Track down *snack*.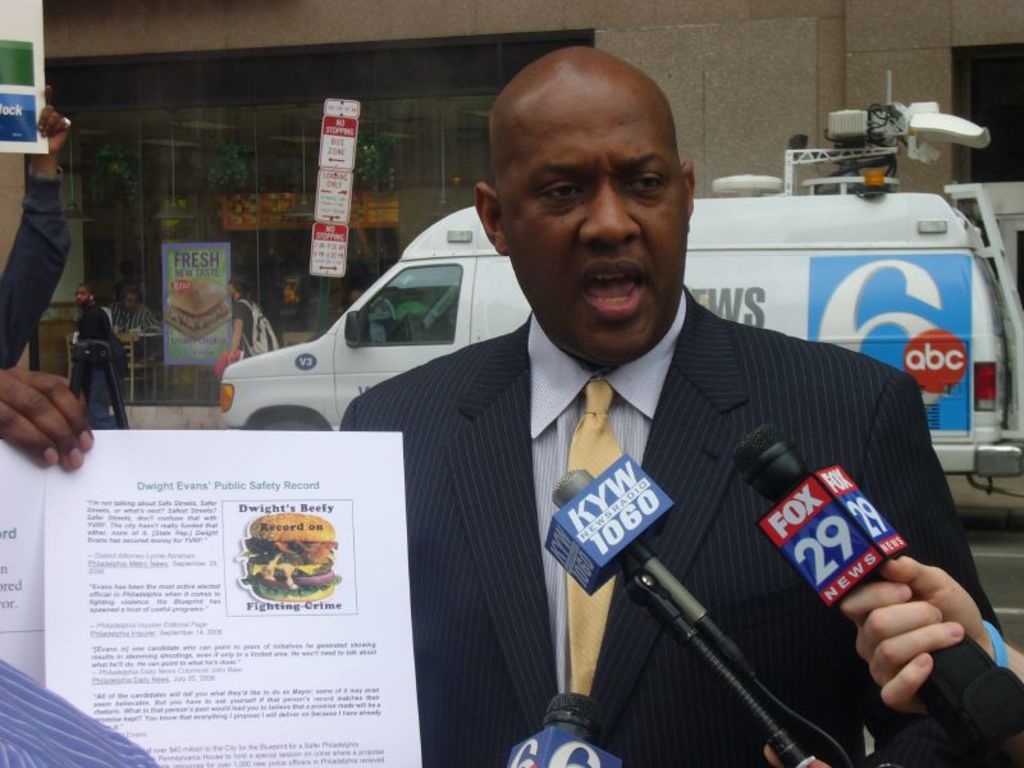
Tracked to l=165, t=278, r=232, b=342.
